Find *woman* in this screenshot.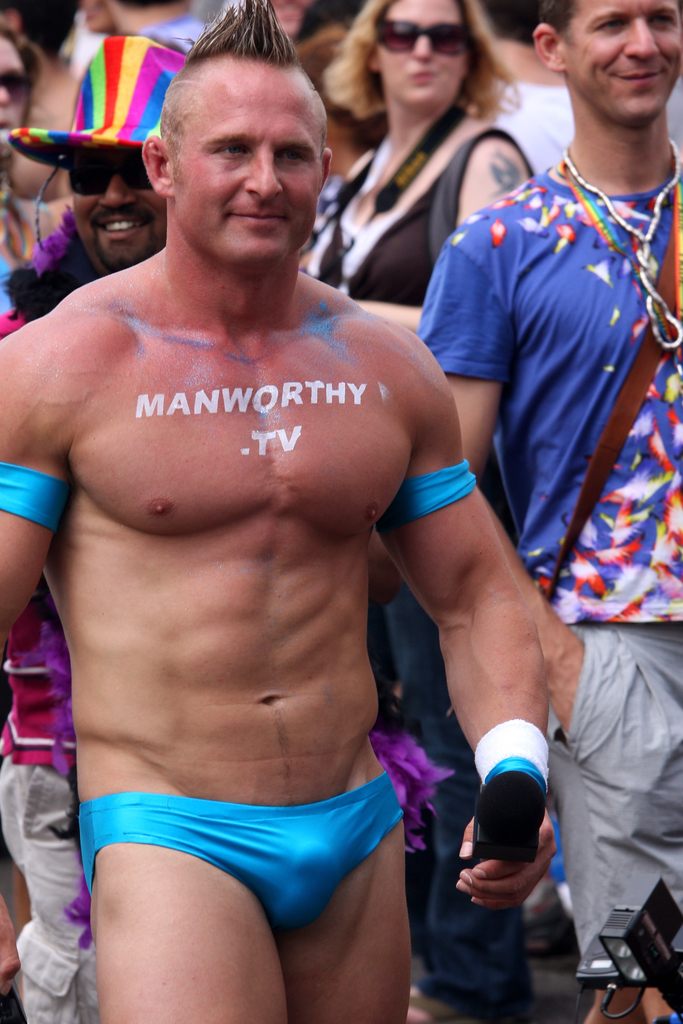
The bounding box for *woman* is l=0, t=26, r=34, b=255.
